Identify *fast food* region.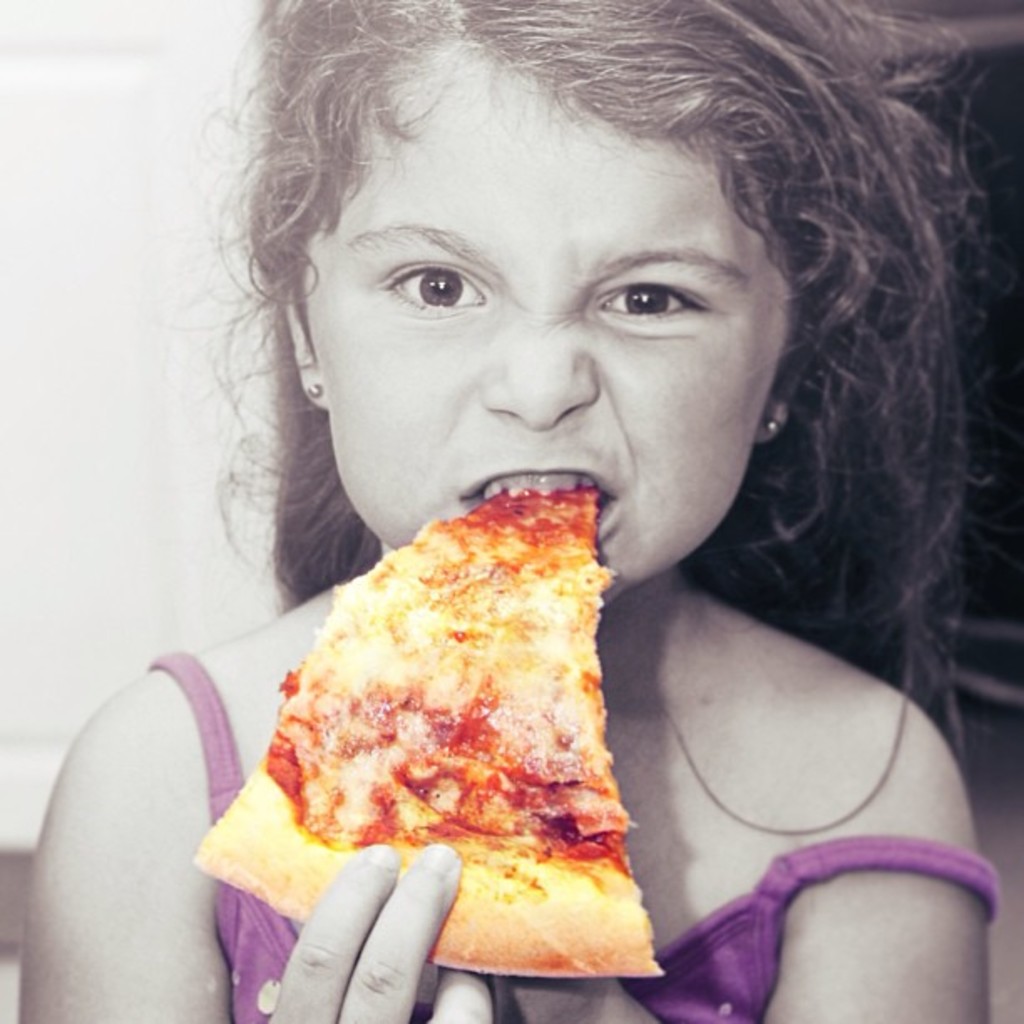
Region: {"x1": 207, "y1": 489, "x2": 676, "y2": 992}.
